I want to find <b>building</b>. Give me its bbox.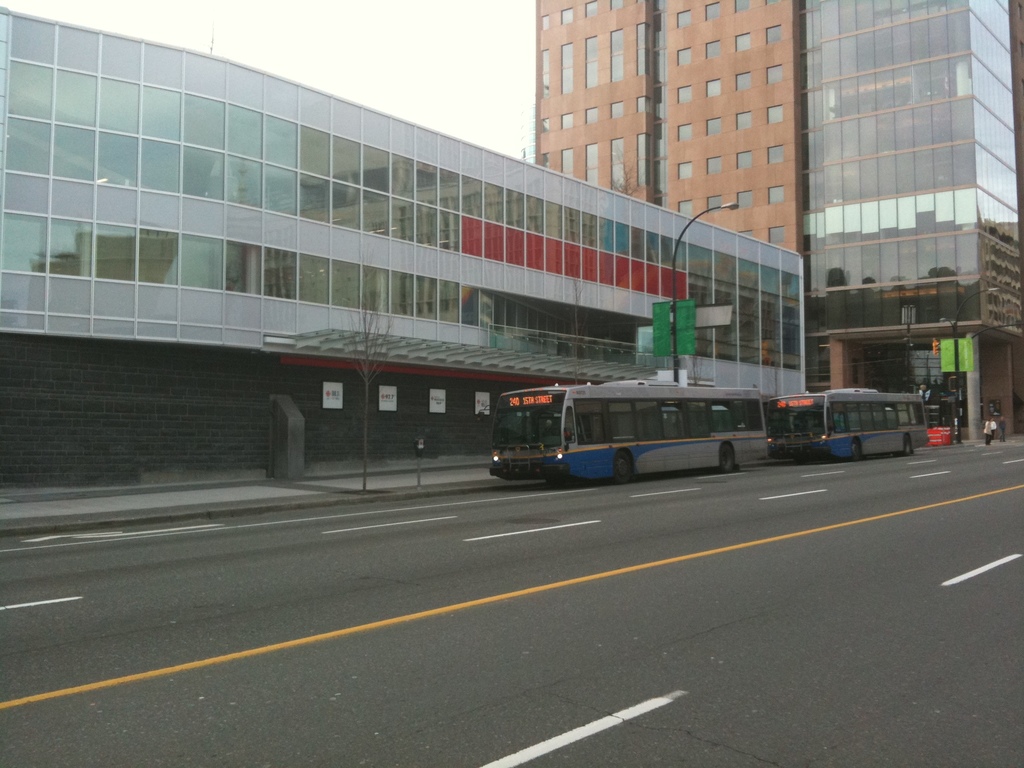
794, 0, 1023, 441.
